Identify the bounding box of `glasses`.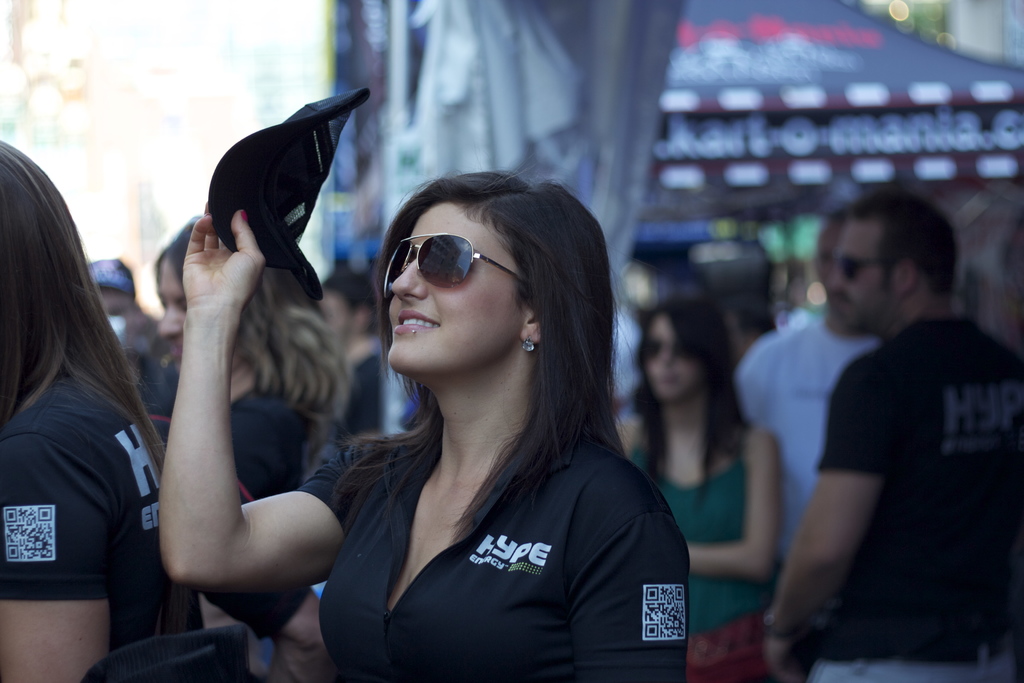
(x1=375, y1=240, x2=504, y2=296).
